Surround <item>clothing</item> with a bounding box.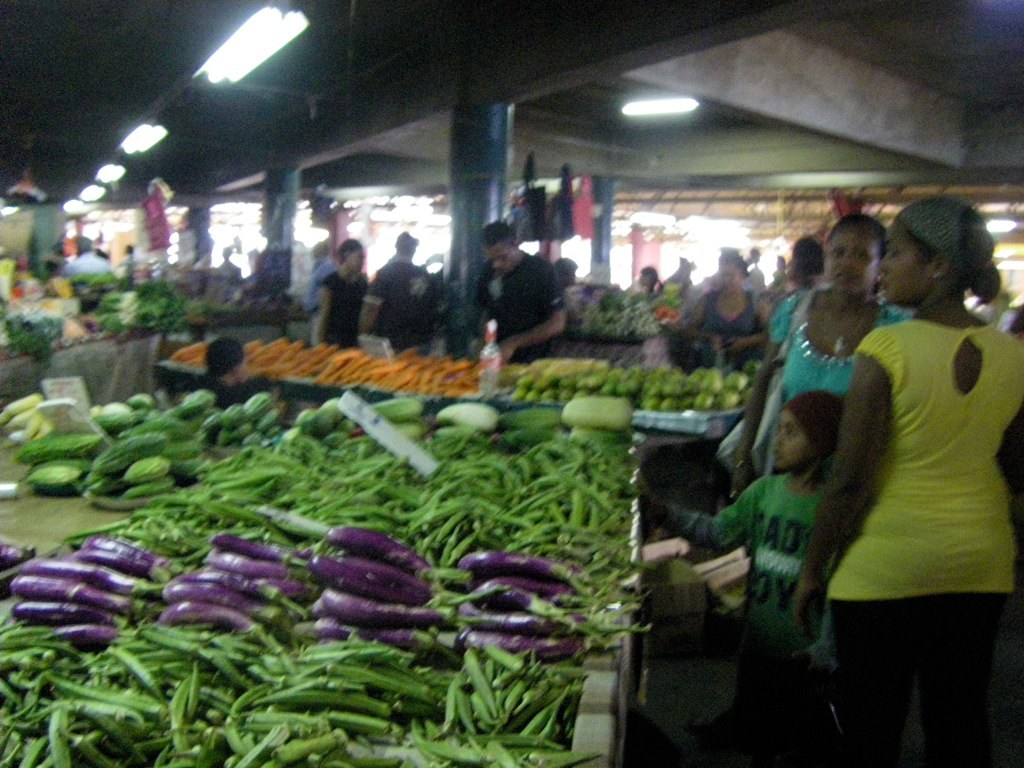
bbox=[809, 266, 1005, 725].
